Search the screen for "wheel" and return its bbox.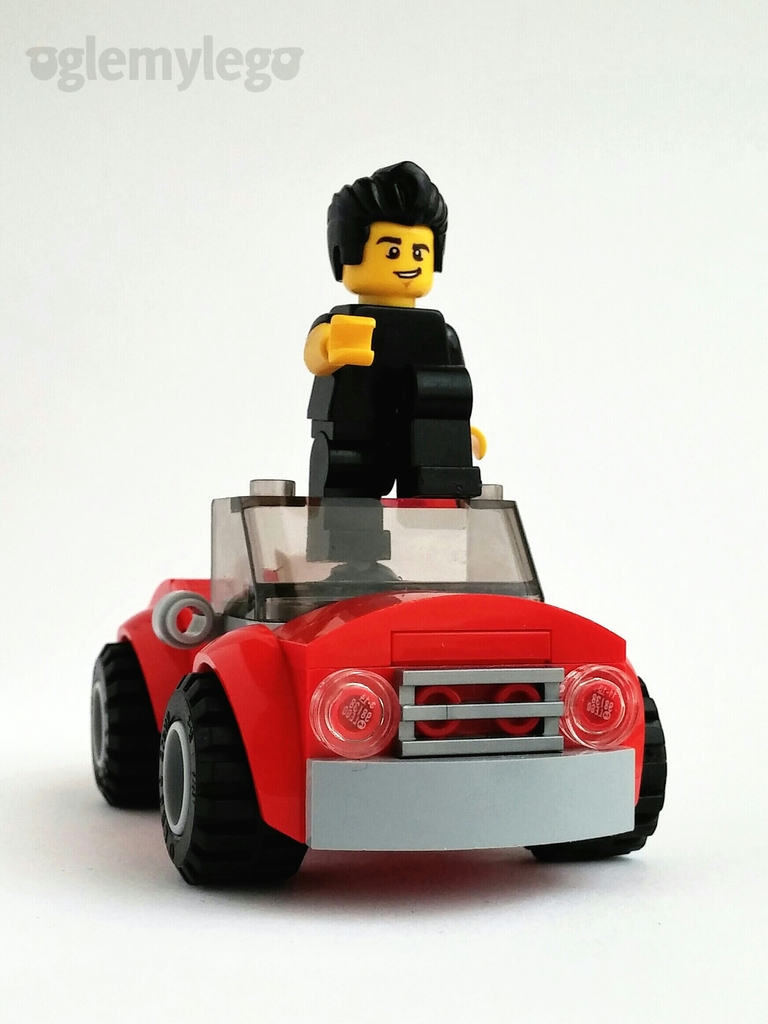
Found: box=[521, 660, 674, 872].
